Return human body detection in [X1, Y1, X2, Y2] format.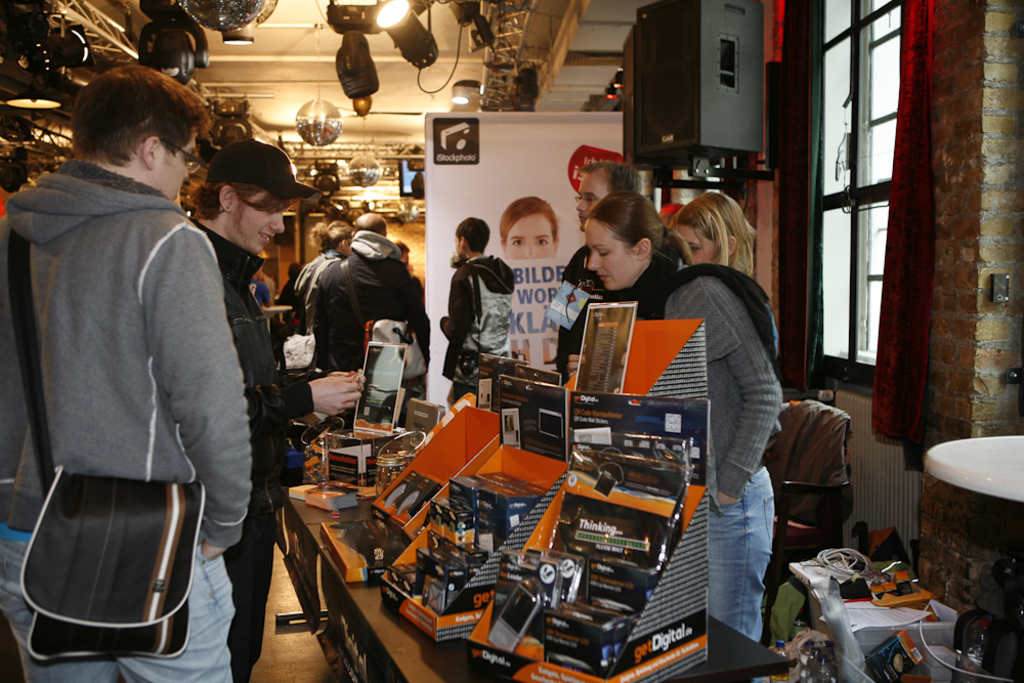
[566, 191, 775, 639].
